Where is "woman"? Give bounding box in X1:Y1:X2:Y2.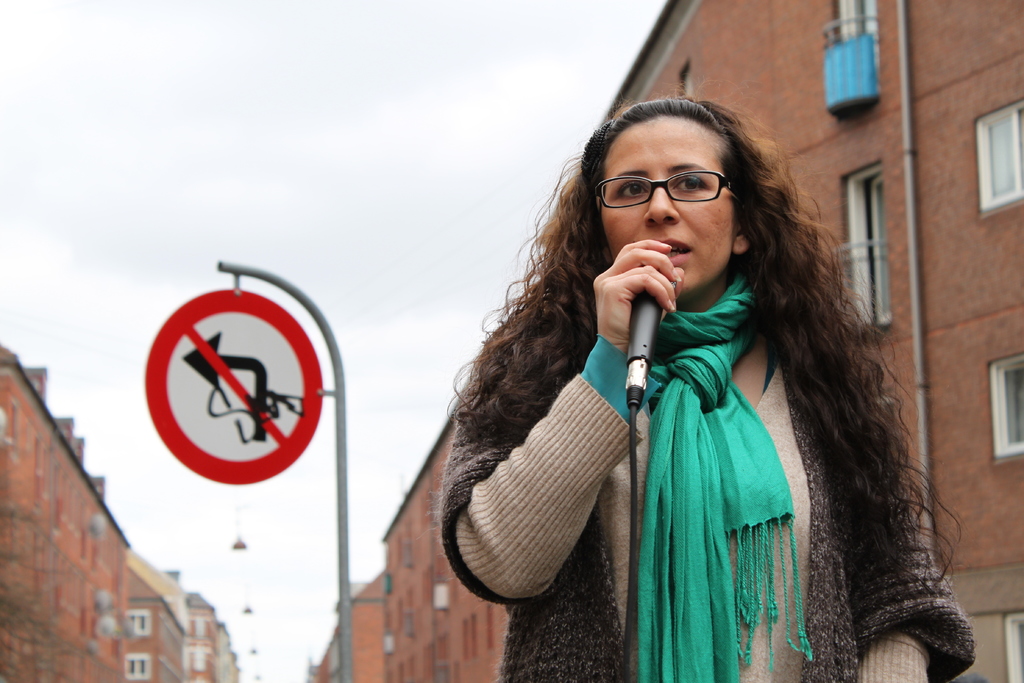
540:99:976:682.
